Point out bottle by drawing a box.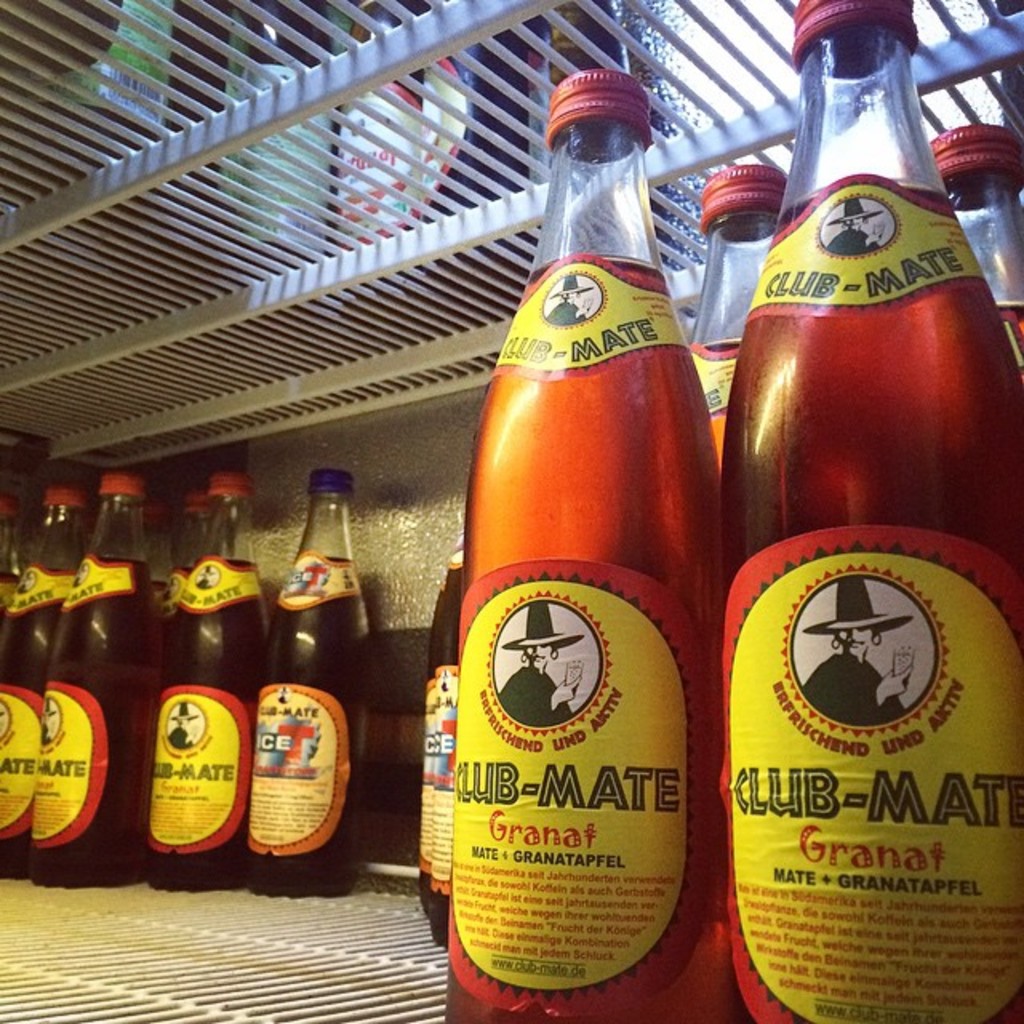
select_region(331, 0, 422, 266).
